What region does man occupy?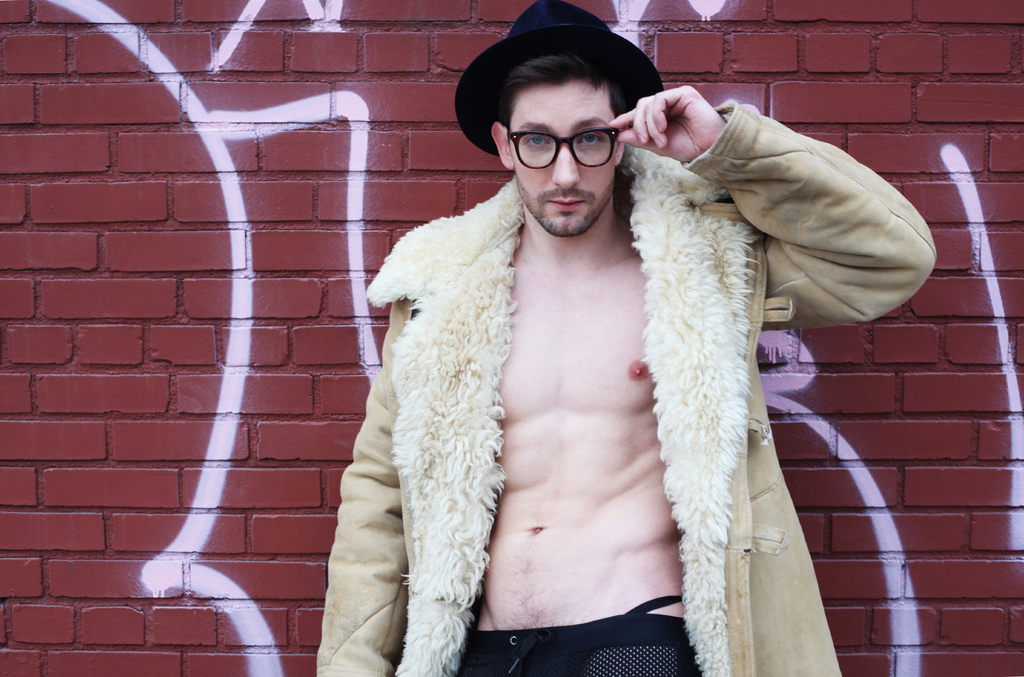
(335, 10, 891, 673).
